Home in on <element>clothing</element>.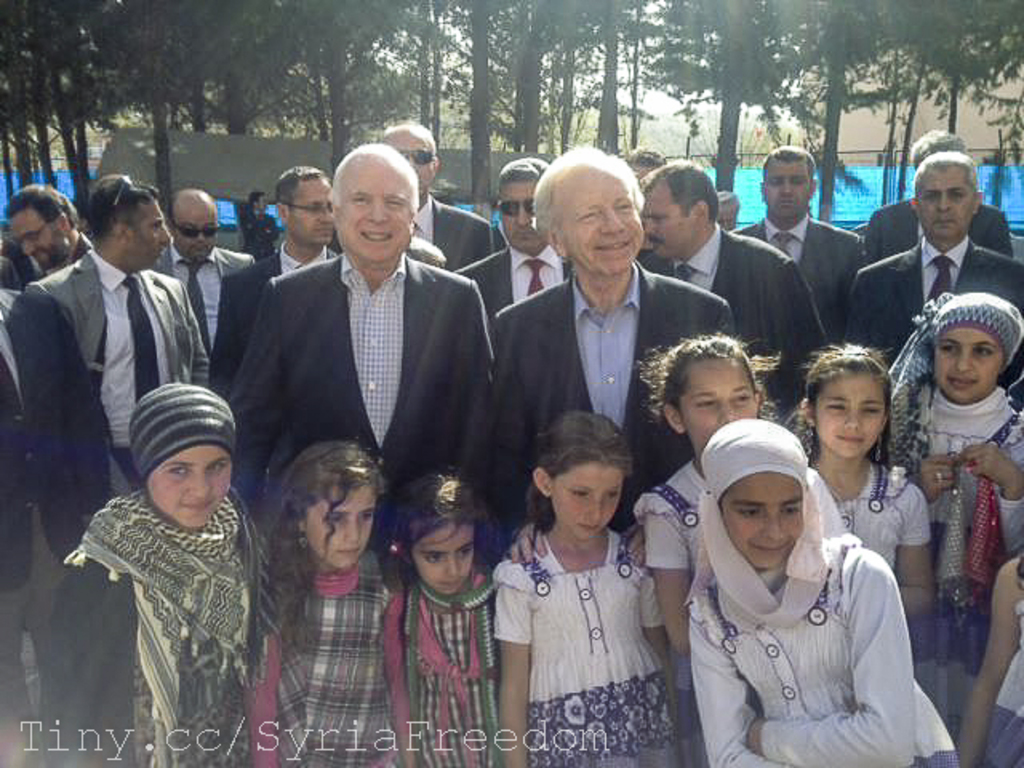
Homed in at locate(227, 250, 493, 518).
